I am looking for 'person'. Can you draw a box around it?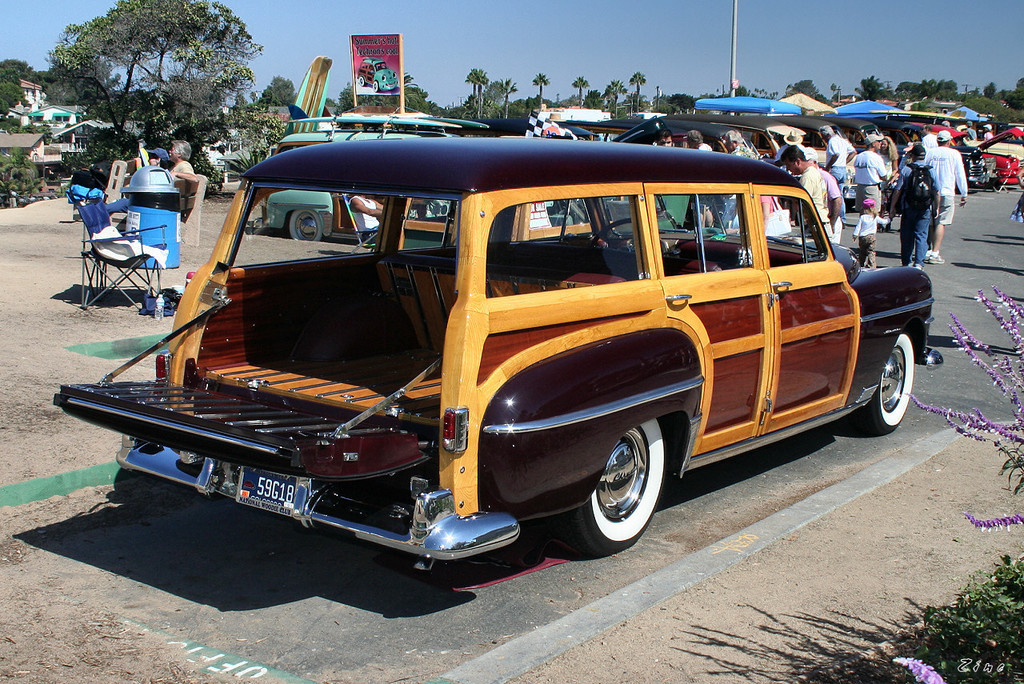
Sure, the bounding box is 343 190 397 252.
